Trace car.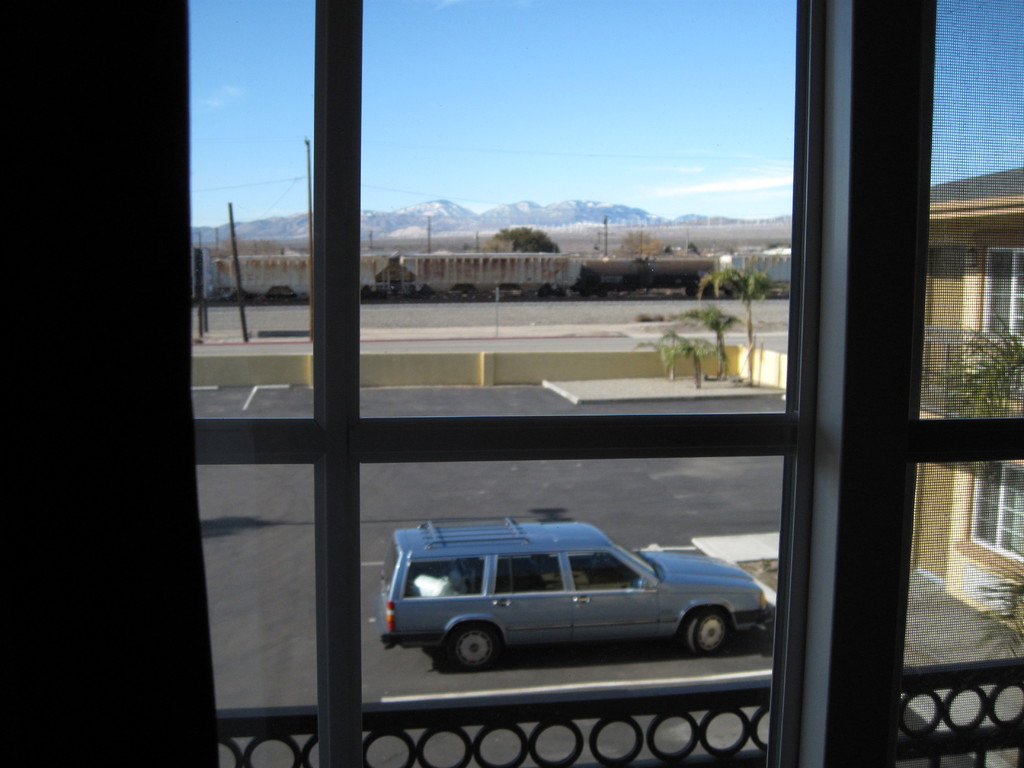
Traced to 369, 516, 768, 696.
